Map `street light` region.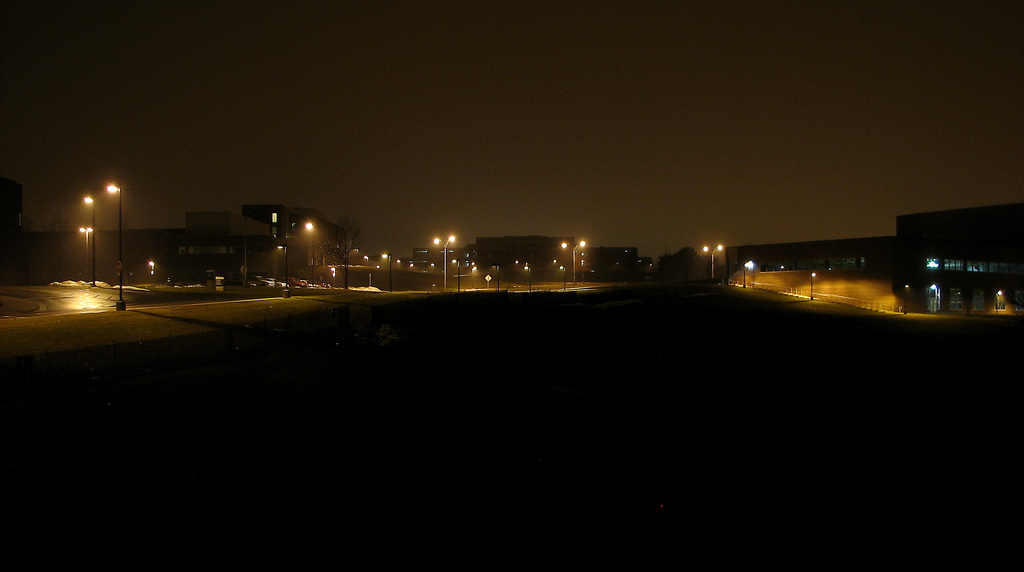
Mapped to select_region(808, 269, 820, 303).
